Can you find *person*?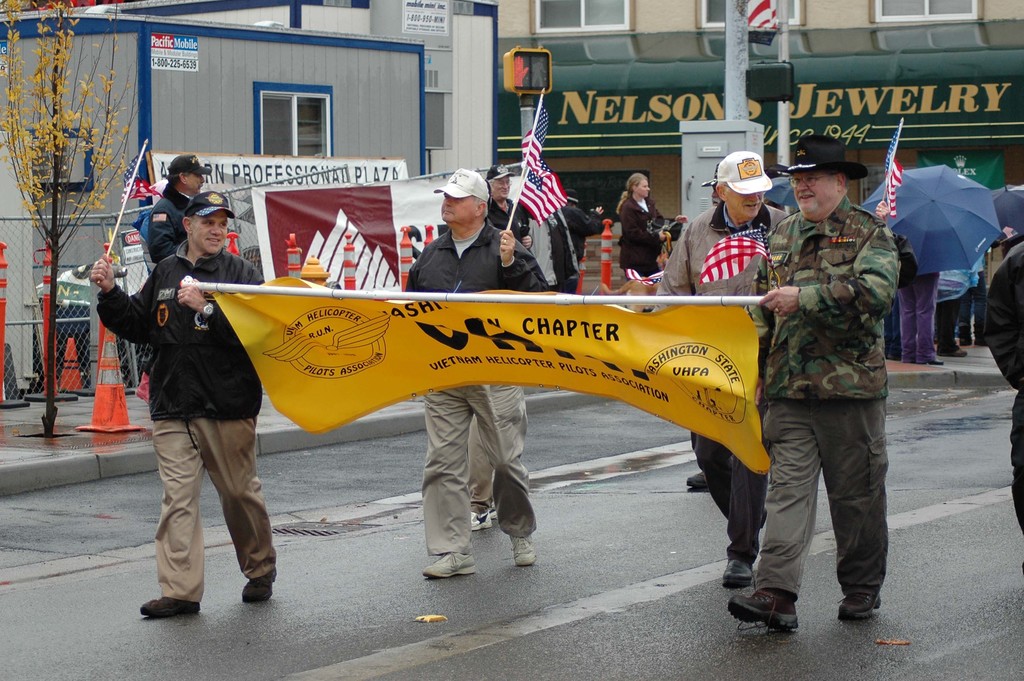
Yes, bounding box: bbox=[466, 410, 495, 530].
